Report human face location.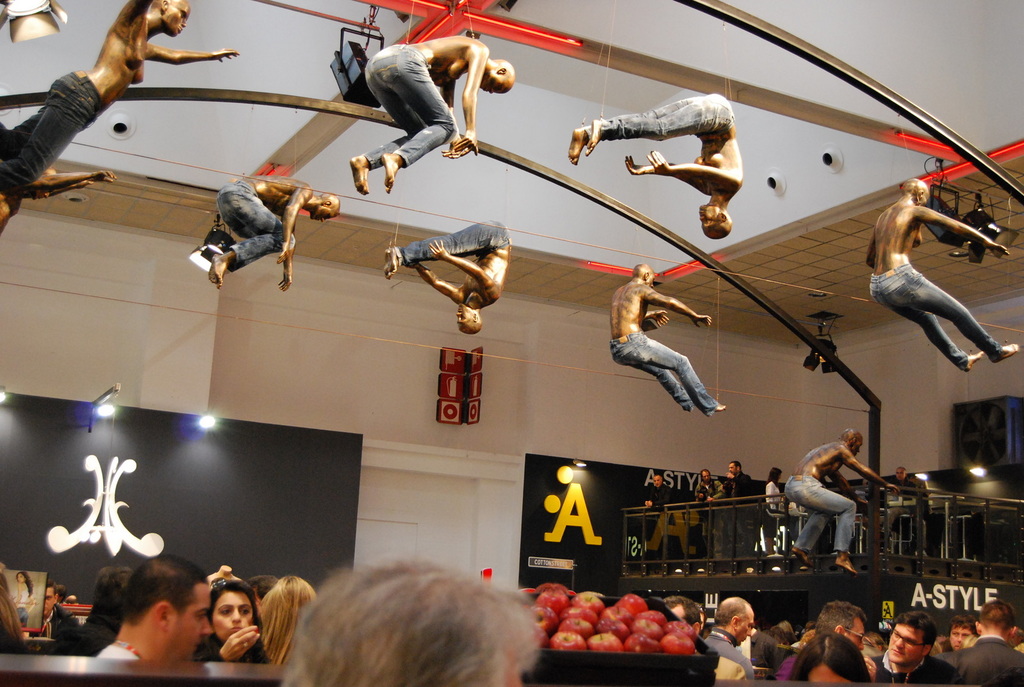
Report: bbox(164, 4, 191, 39).
